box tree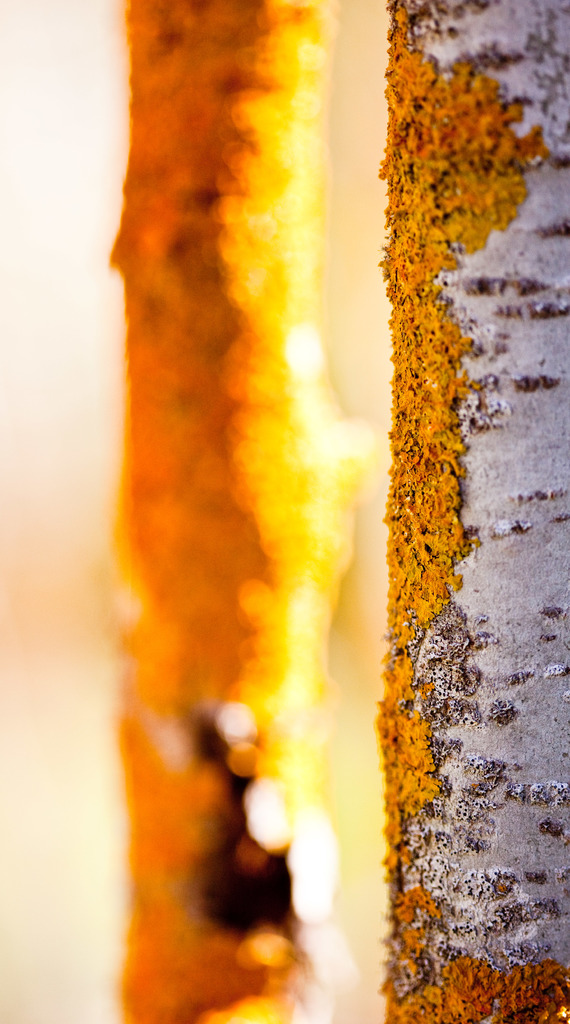
pyautogui.locateOnScreen(123, 0, 347, 1023)
